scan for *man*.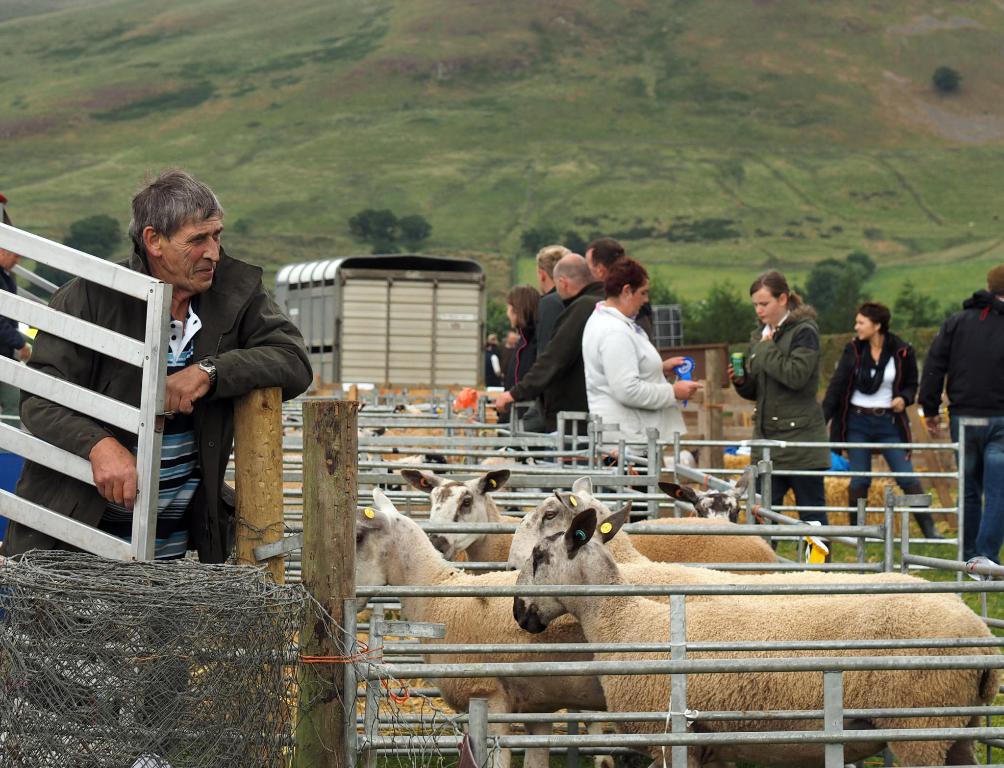
Scan result: (576,238,626,284).
